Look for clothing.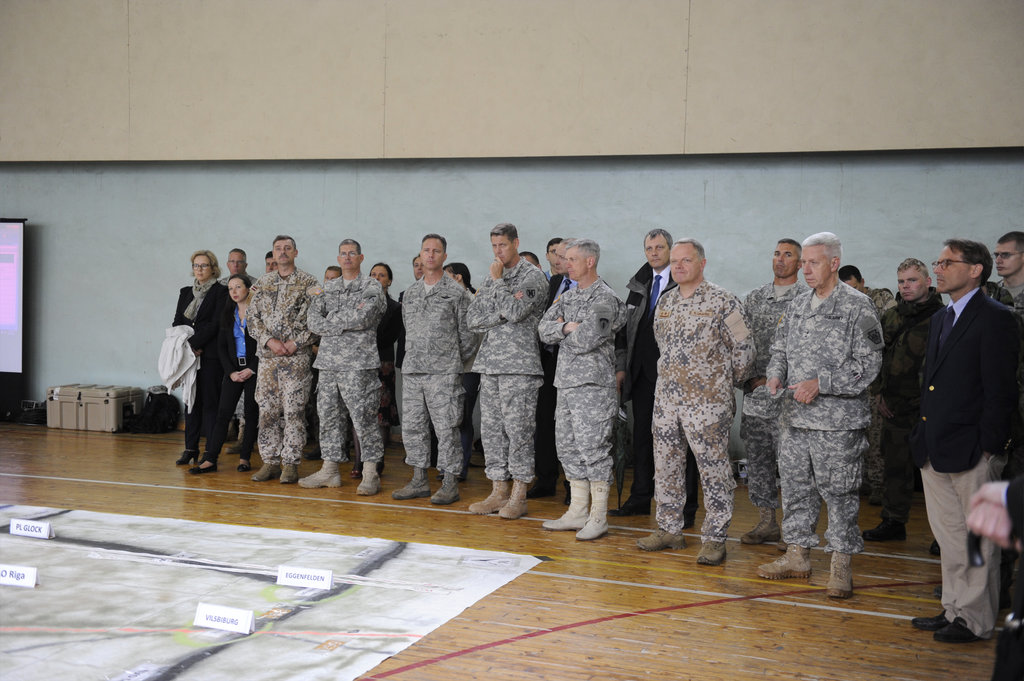
Found: locate(740, 282, 812, 508).
